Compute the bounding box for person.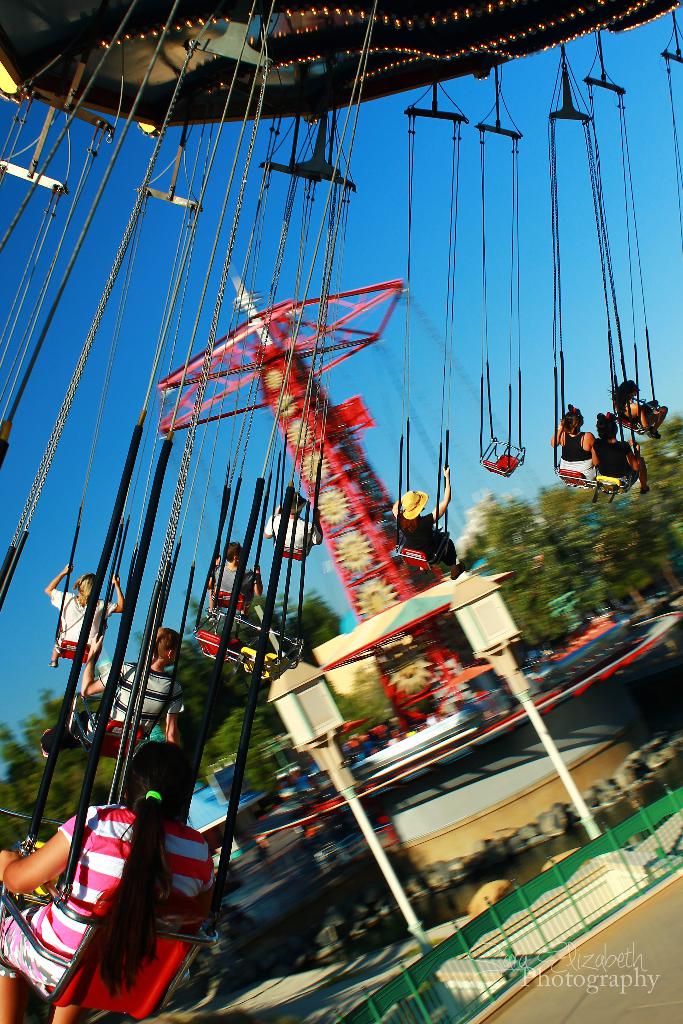
l=204, t=538, r=271, b=623.
